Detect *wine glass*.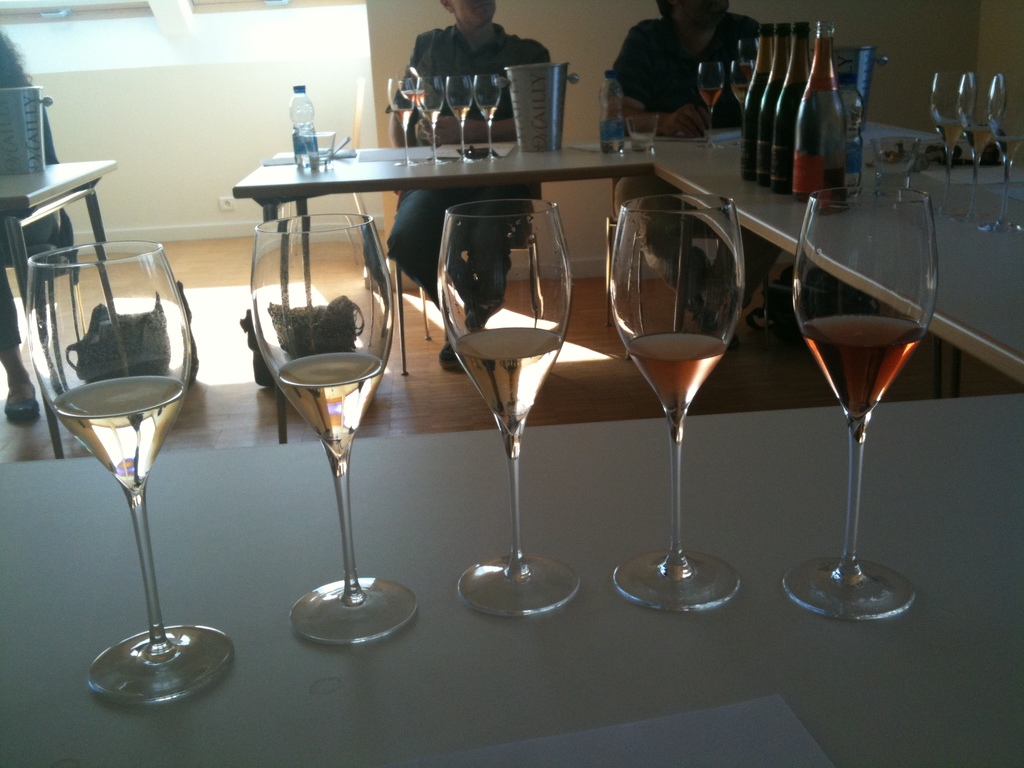
Detected at locate(443, 74, 469, 159).
